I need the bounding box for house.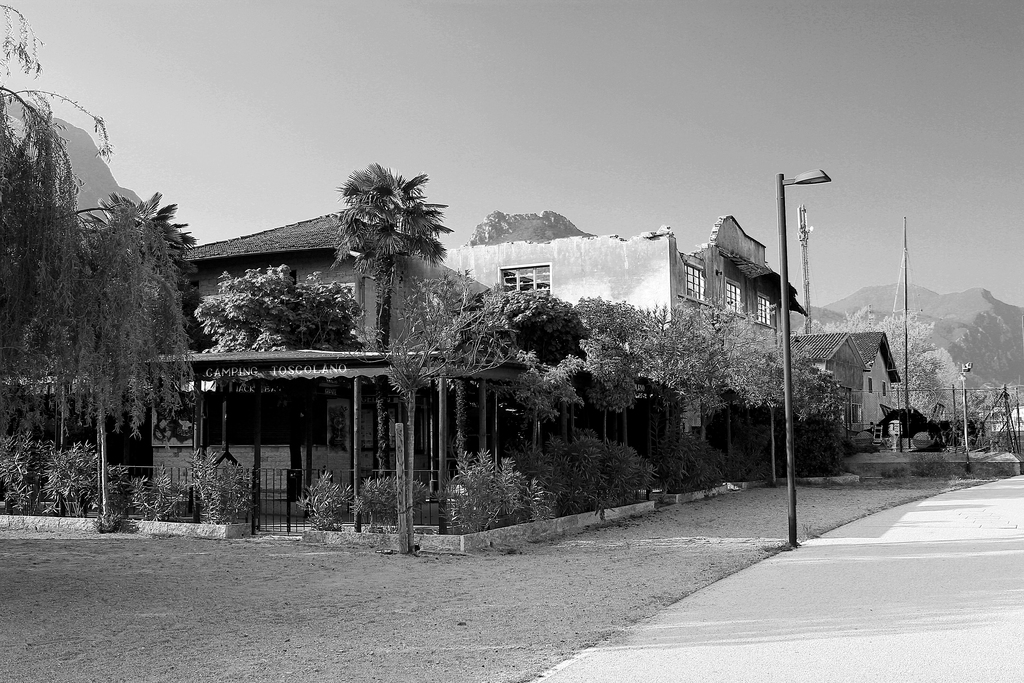
Here it is: (left=781, top=322, right=897, bottom=456).
